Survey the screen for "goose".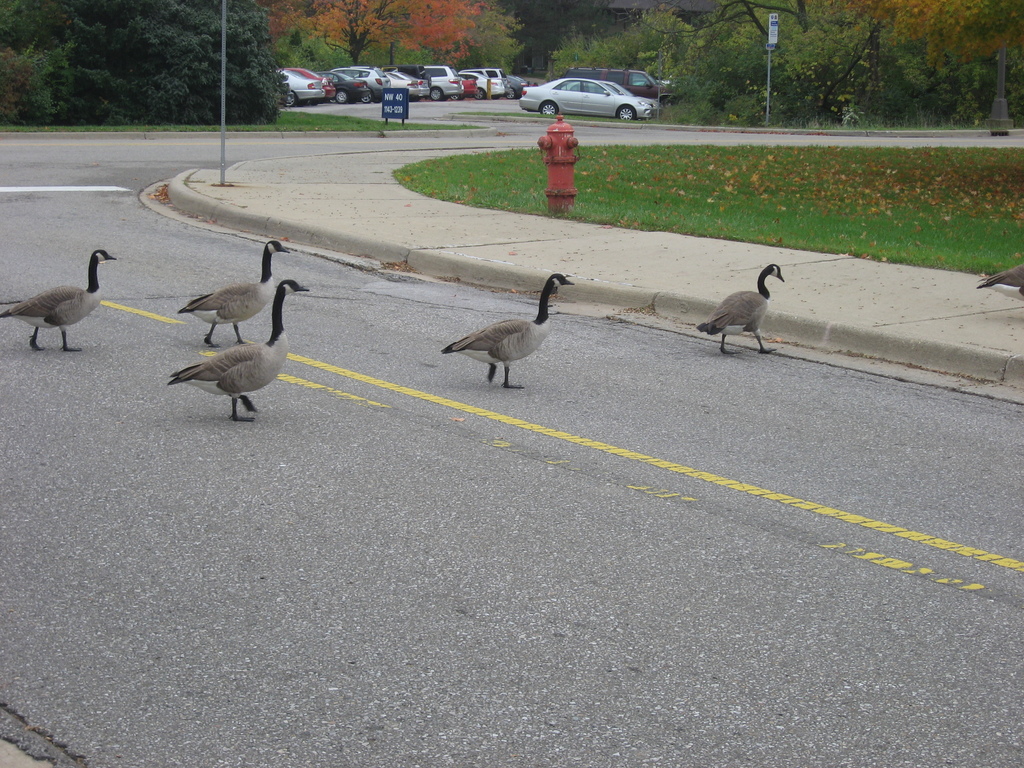
Survey found: [x1=180, y1=240, x2=291, y2=339].
